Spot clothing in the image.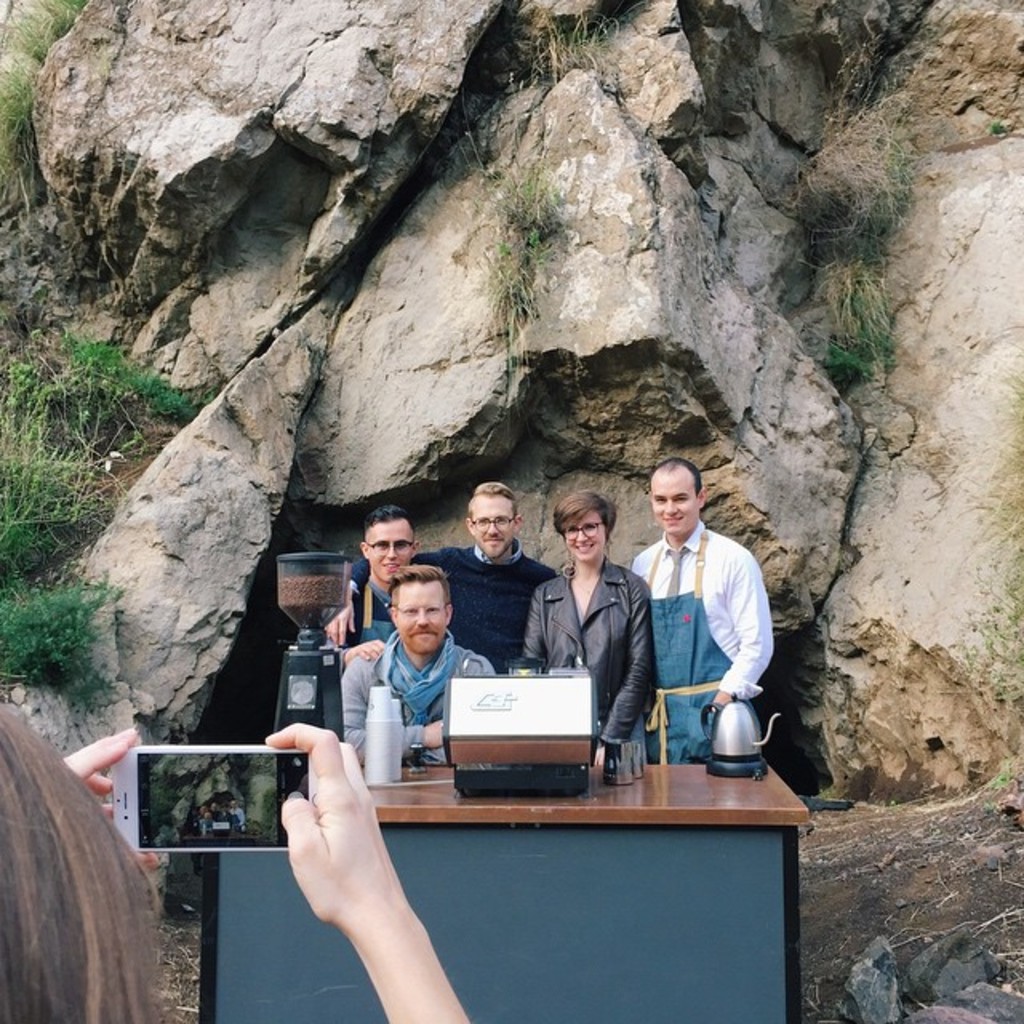
clothing found at (x1=336, y1=560, x2=403, y2=632).
